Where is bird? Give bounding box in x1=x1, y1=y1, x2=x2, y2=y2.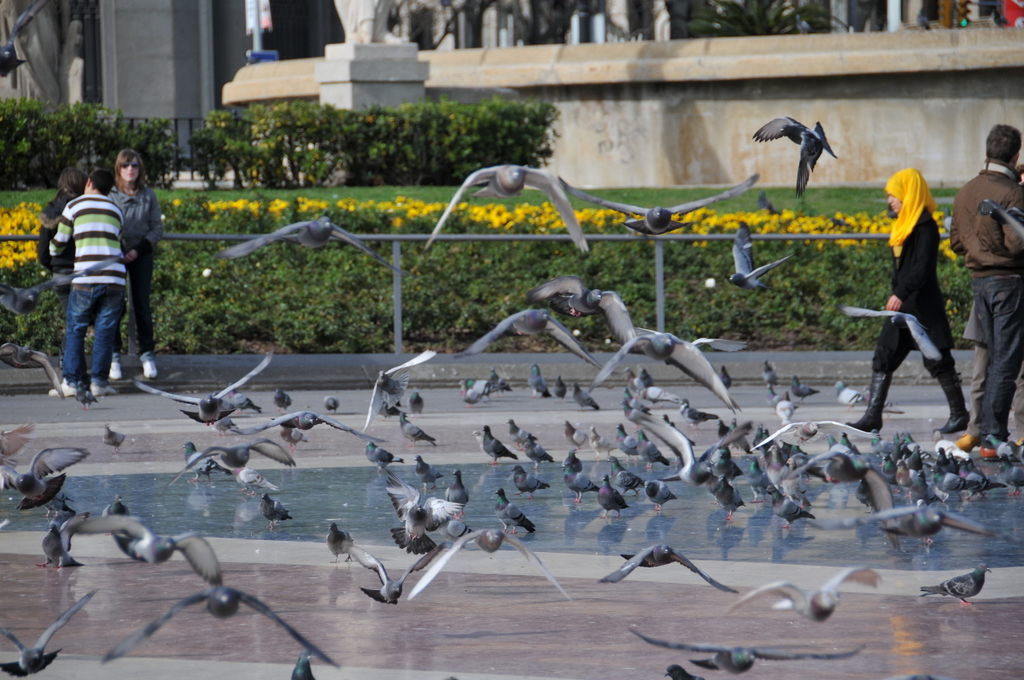
x1=624, y1=625, x2=865, y2=679.
